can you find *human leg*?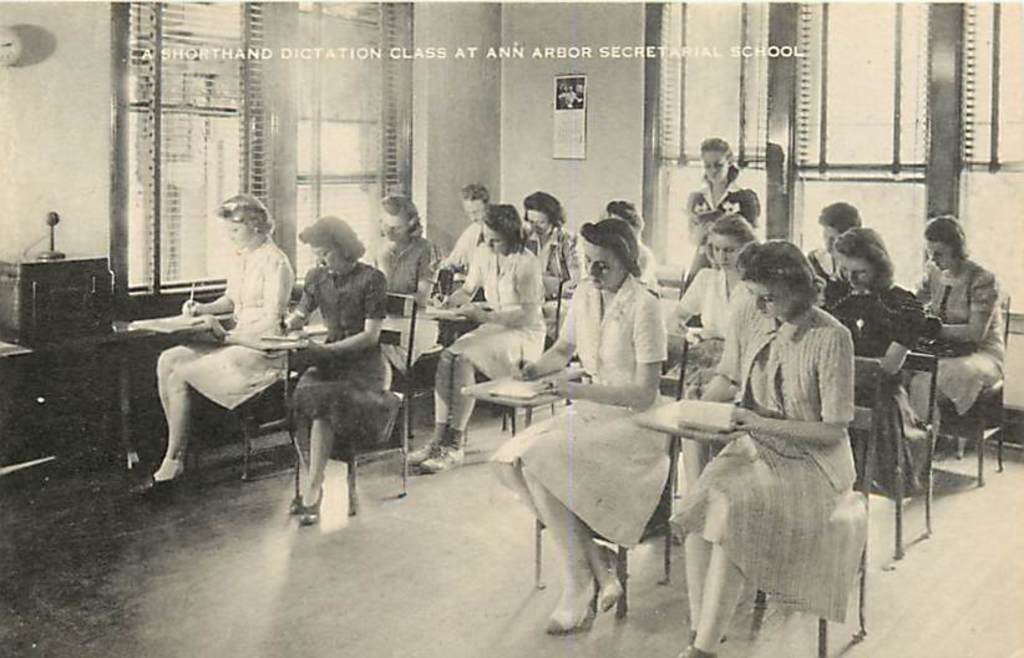
Yes, bounding box: pyautogui.locateOnScreen(493, 455, 629, 603).
